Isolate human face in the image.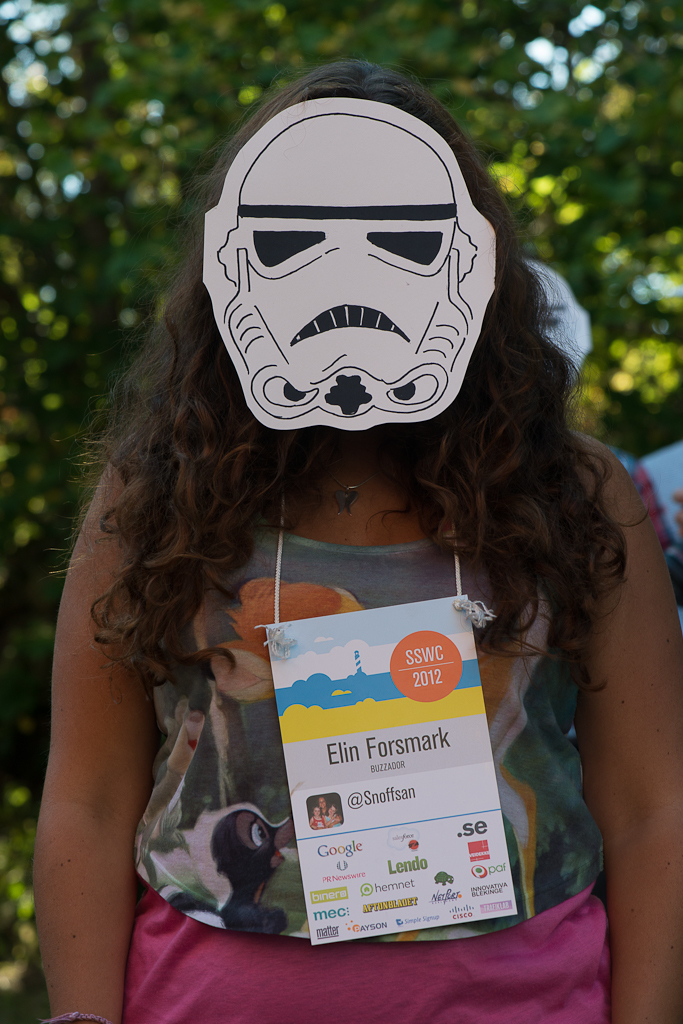
Isolated region: x1=193, y1=92, x2=498, y2=437.
